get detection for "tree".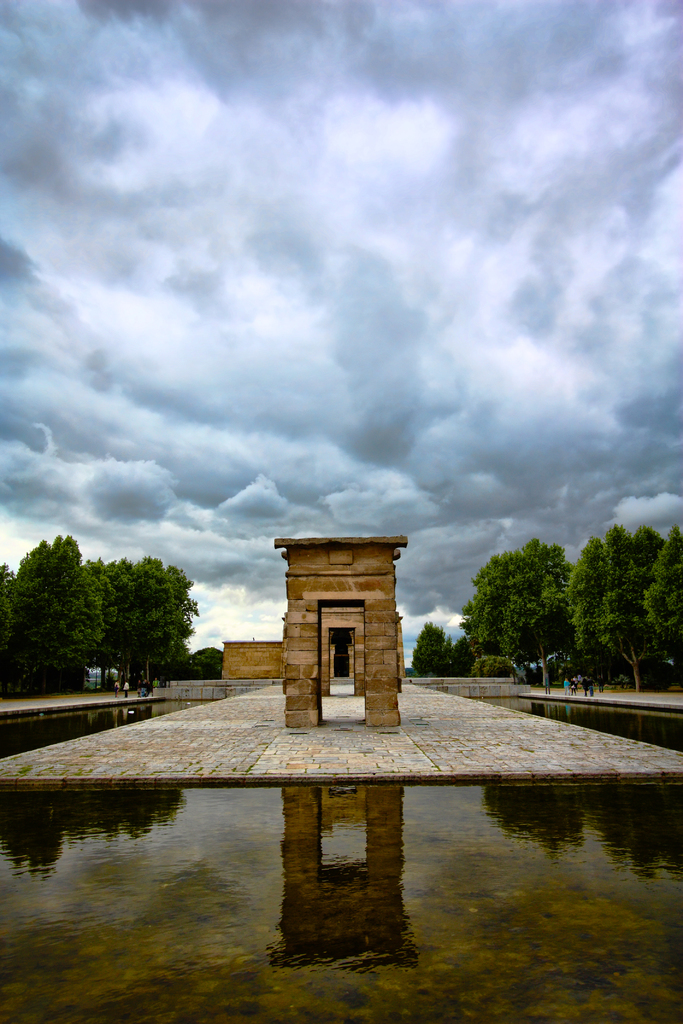
Detection: rect(429, 525, 680, 698).
